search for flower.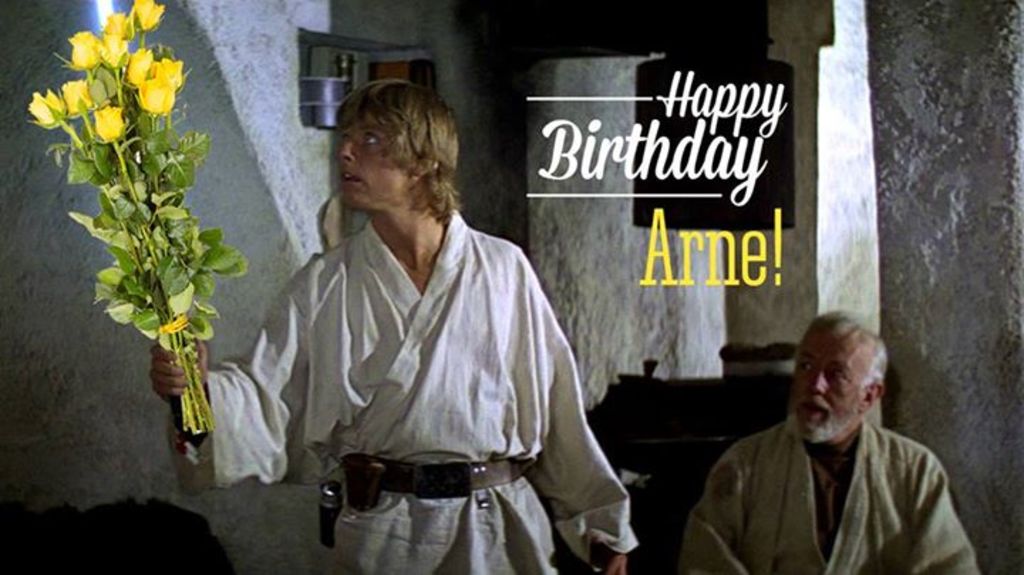
Found at Rect(102, 7, 131, 40).
